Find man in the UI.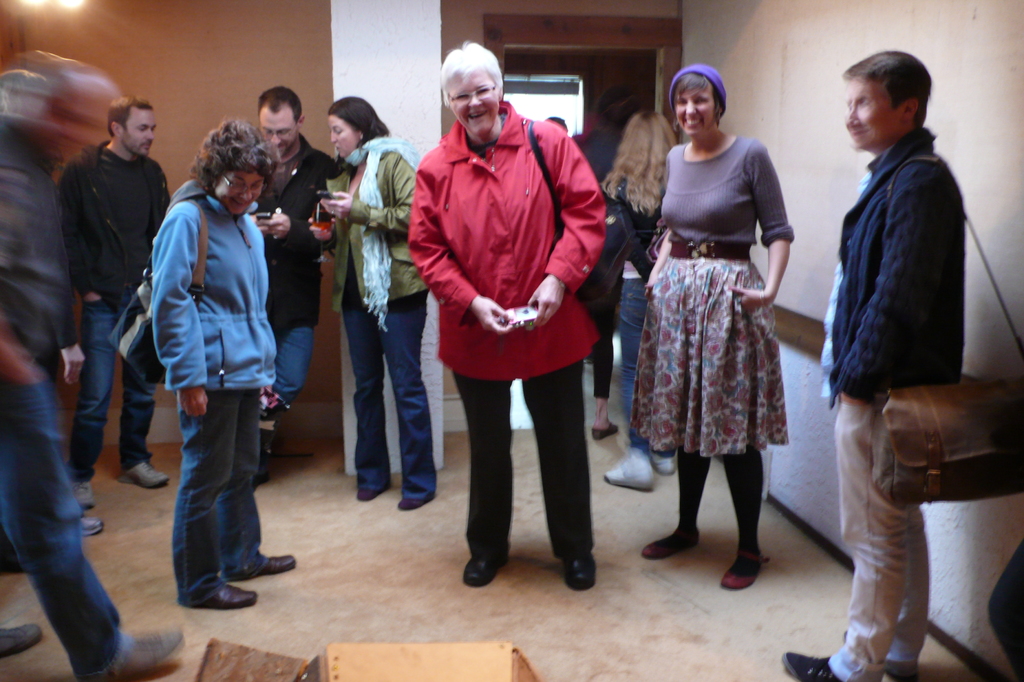
UI element at (left=244, top=82, right=334, bottom=475).
